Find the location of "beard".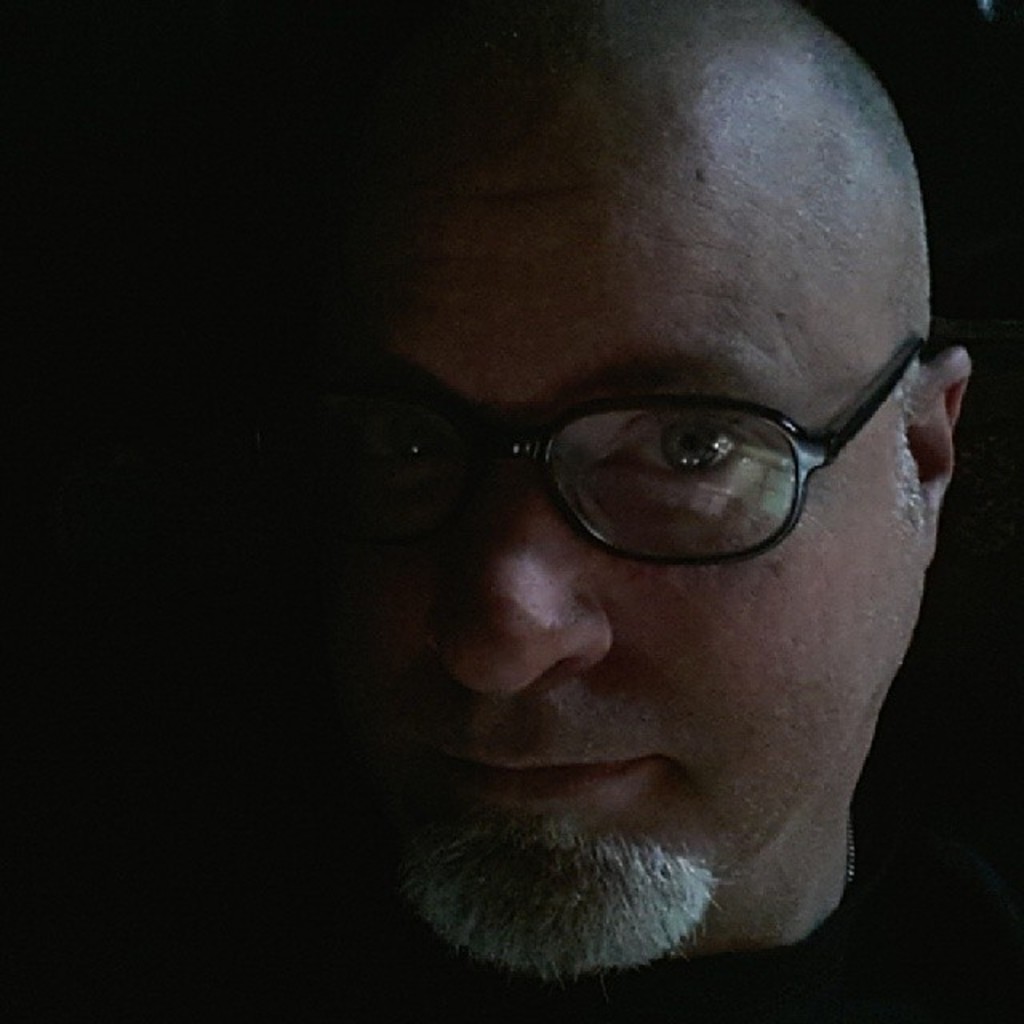
Location: Rect(395, 808, 728, 987).
